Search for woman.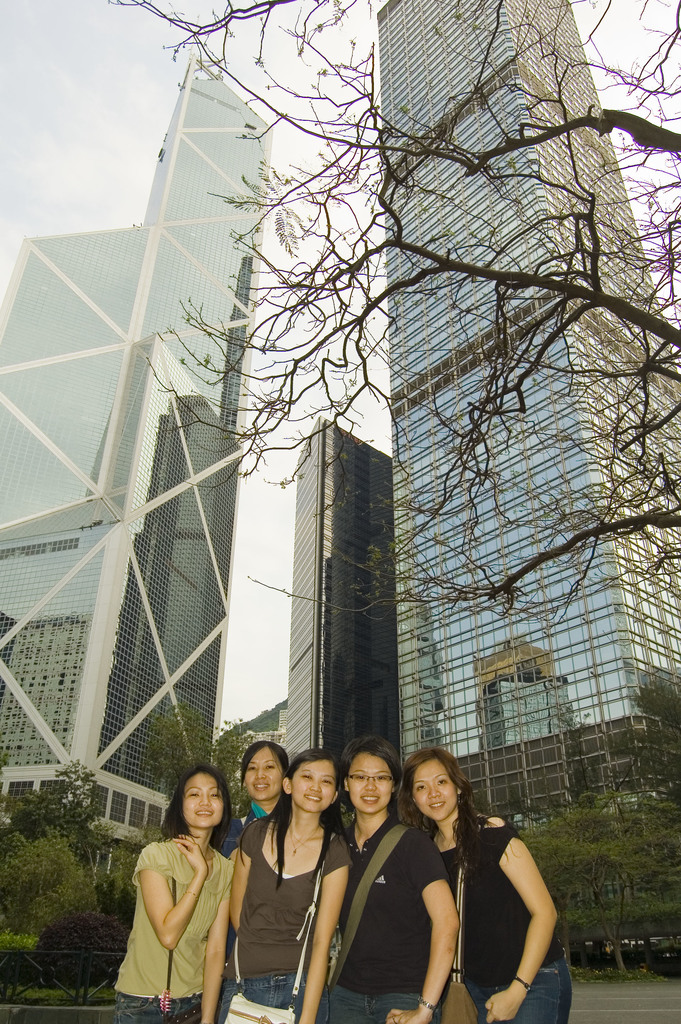
Found at rect(406, 733, 567, 1023).
